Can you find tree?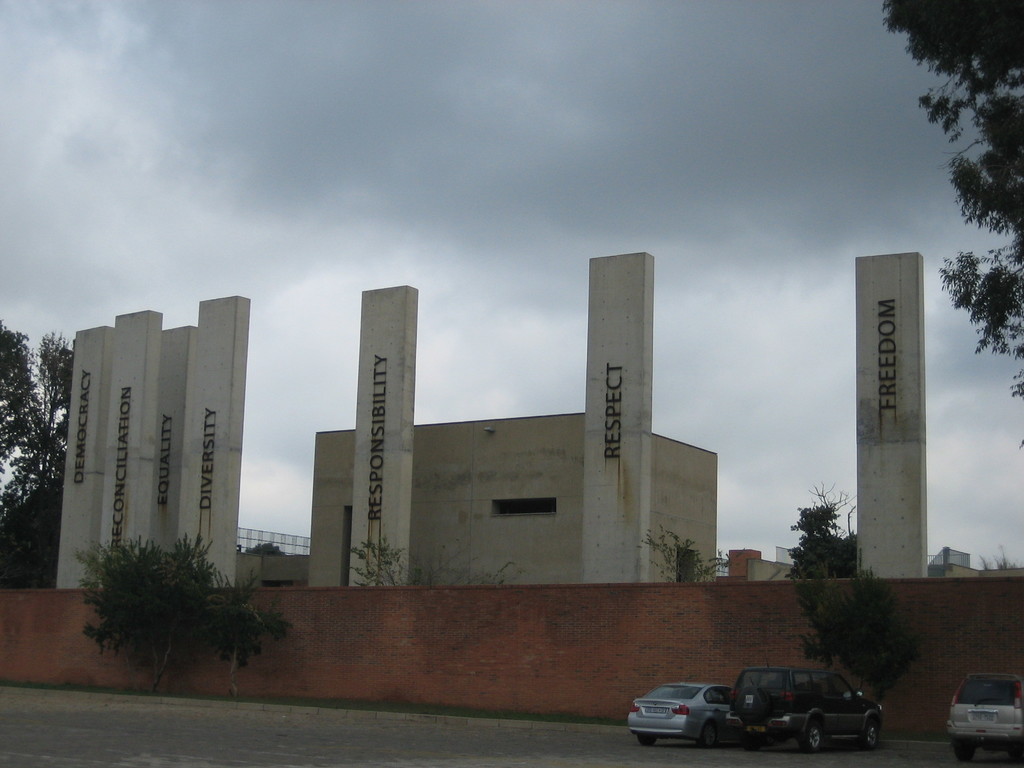
Yes, bounding box: locate(50, 541, 289, 695).
